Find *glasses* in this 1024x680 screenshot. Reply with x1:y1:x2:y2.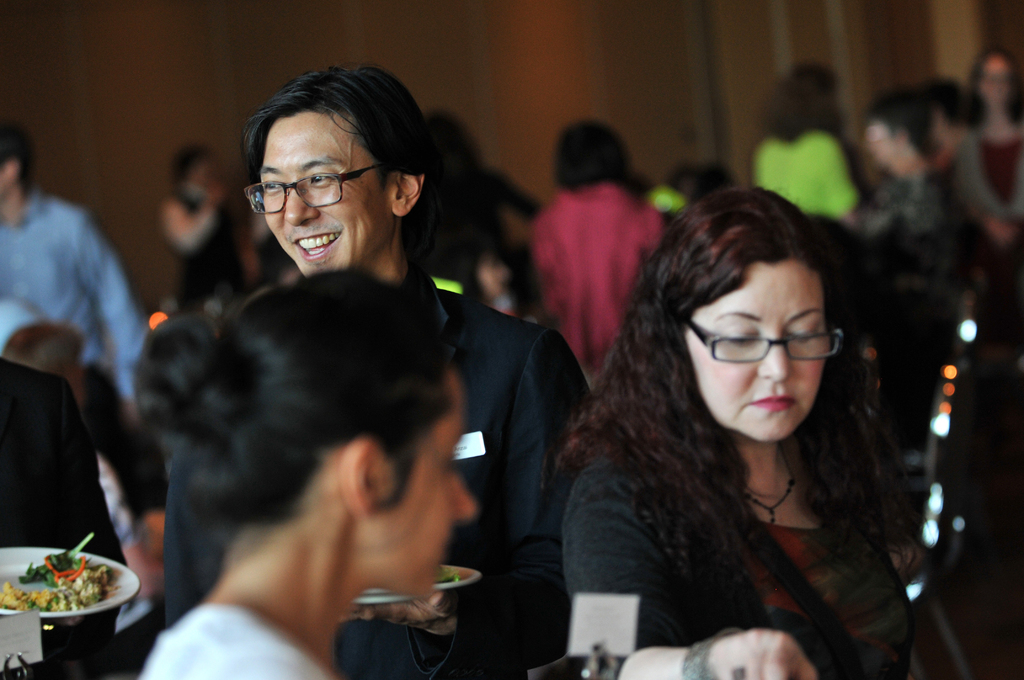
232:157:371:204.
